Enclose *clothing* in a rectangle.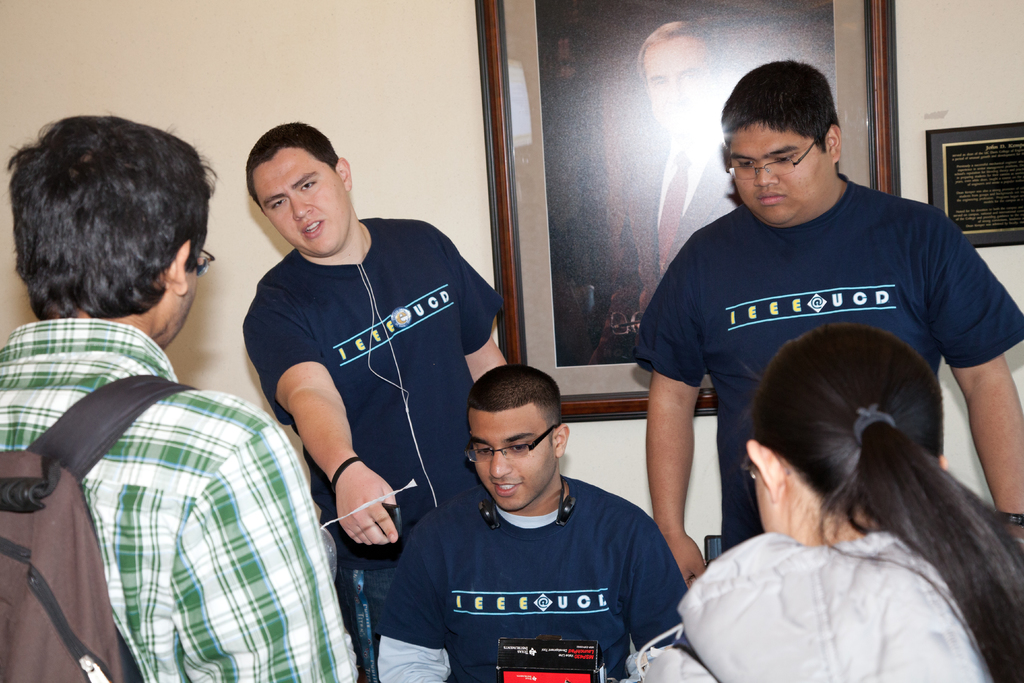
{"x1": 7, "y1": 290, "x2": 345, "y2": 682}.
